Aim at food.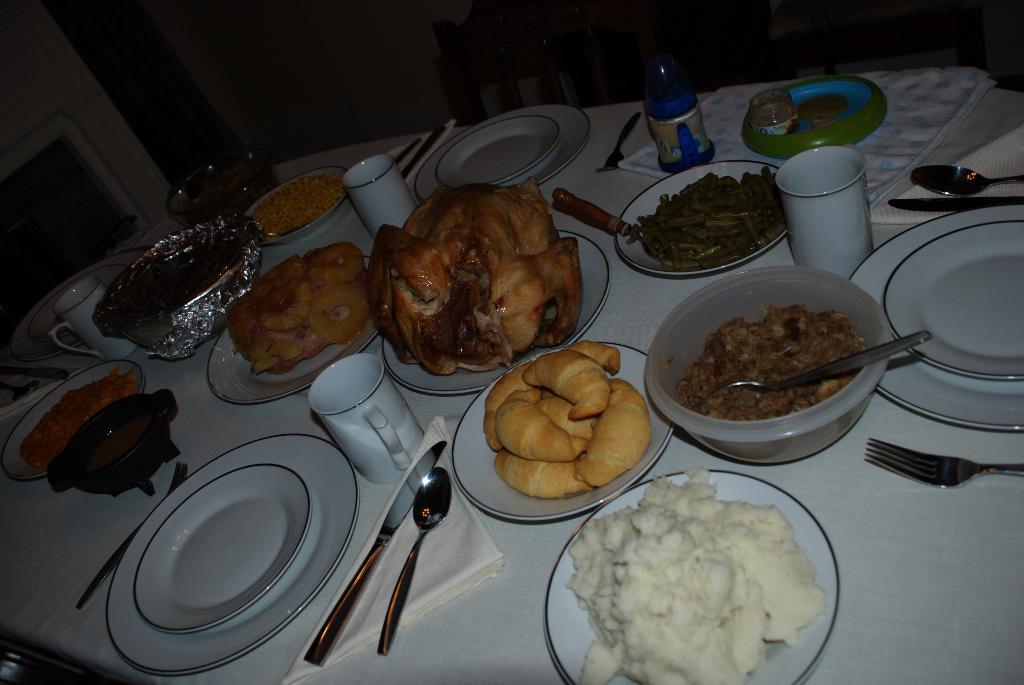
Aimed at x1=18 y1=363 x2=135 y2=476.
